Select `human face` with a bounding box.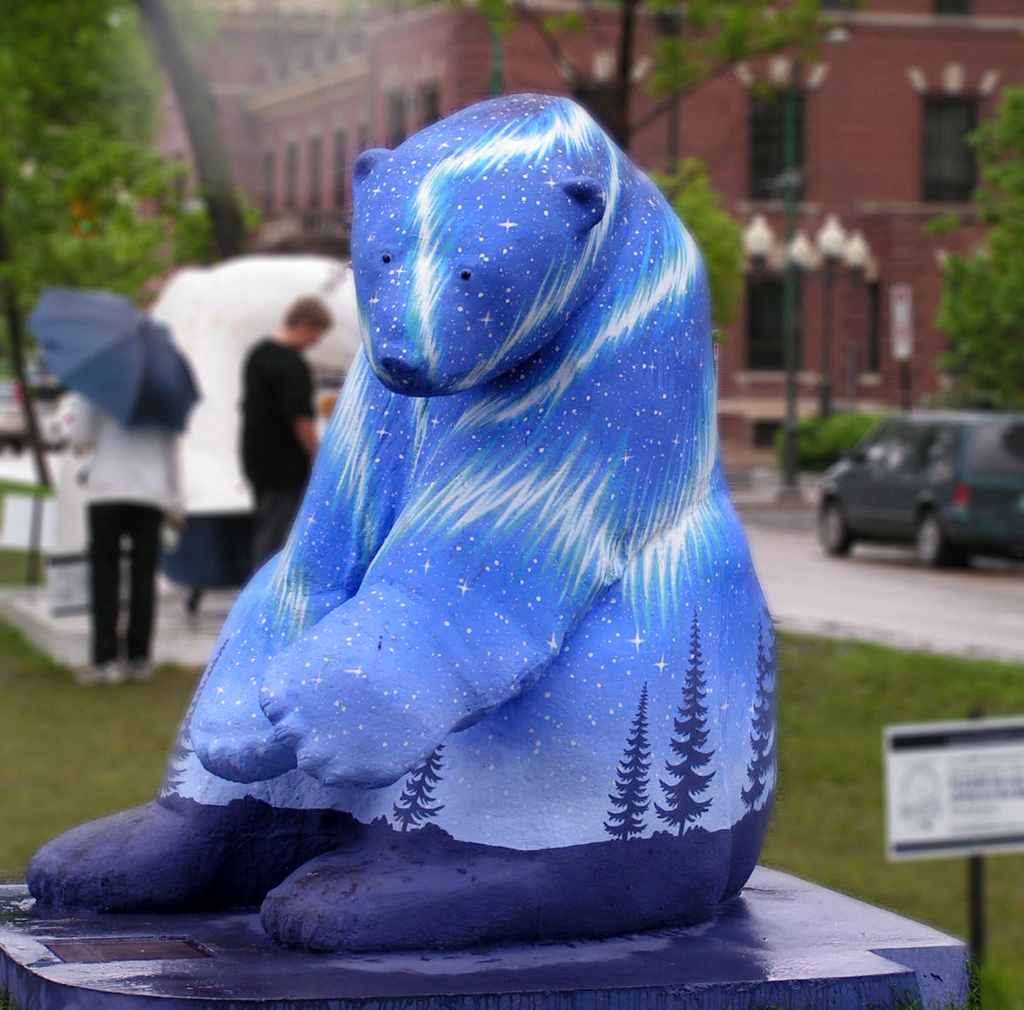
[x1=303, y1=313, x2=326, y2=353].
